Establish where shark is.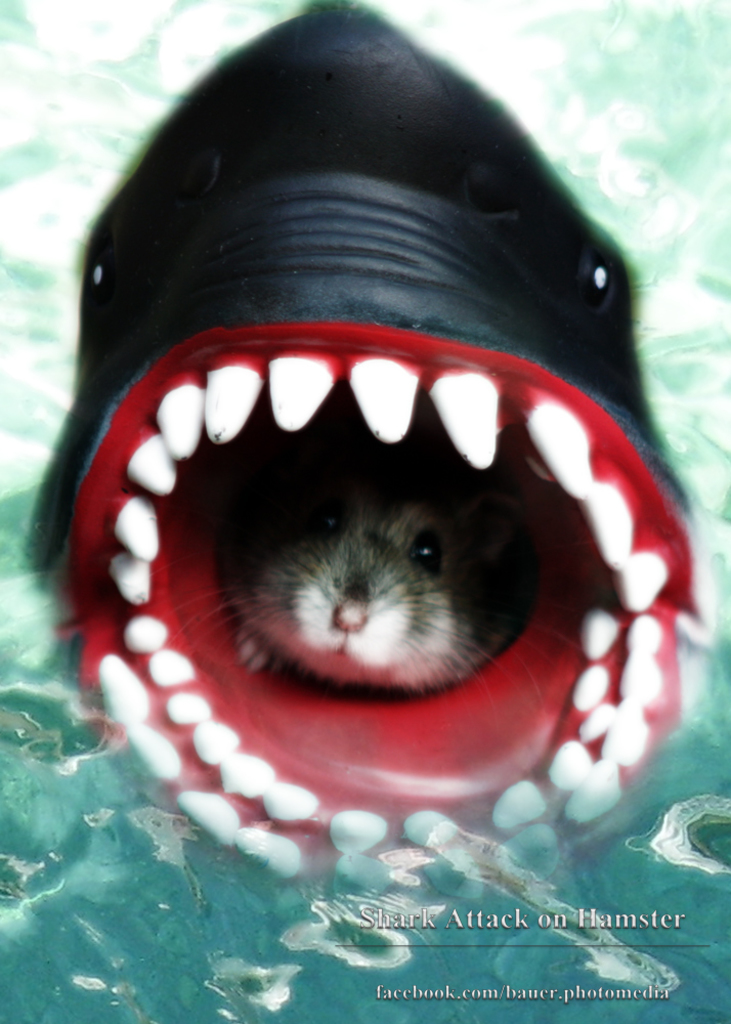
Established at crop(0, 0, 716, 893).
